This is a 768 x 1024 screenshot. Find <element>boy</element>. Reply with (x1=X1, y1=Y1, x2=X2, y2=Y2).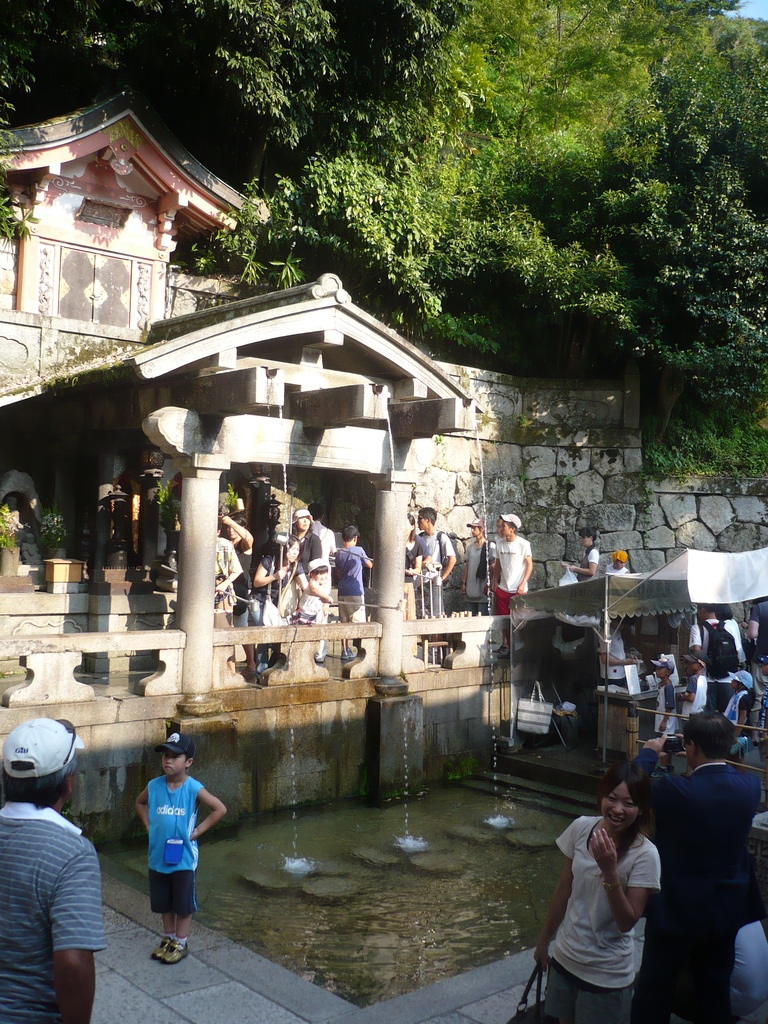
(x1=677, y1=651, x2=708, y2=724).
